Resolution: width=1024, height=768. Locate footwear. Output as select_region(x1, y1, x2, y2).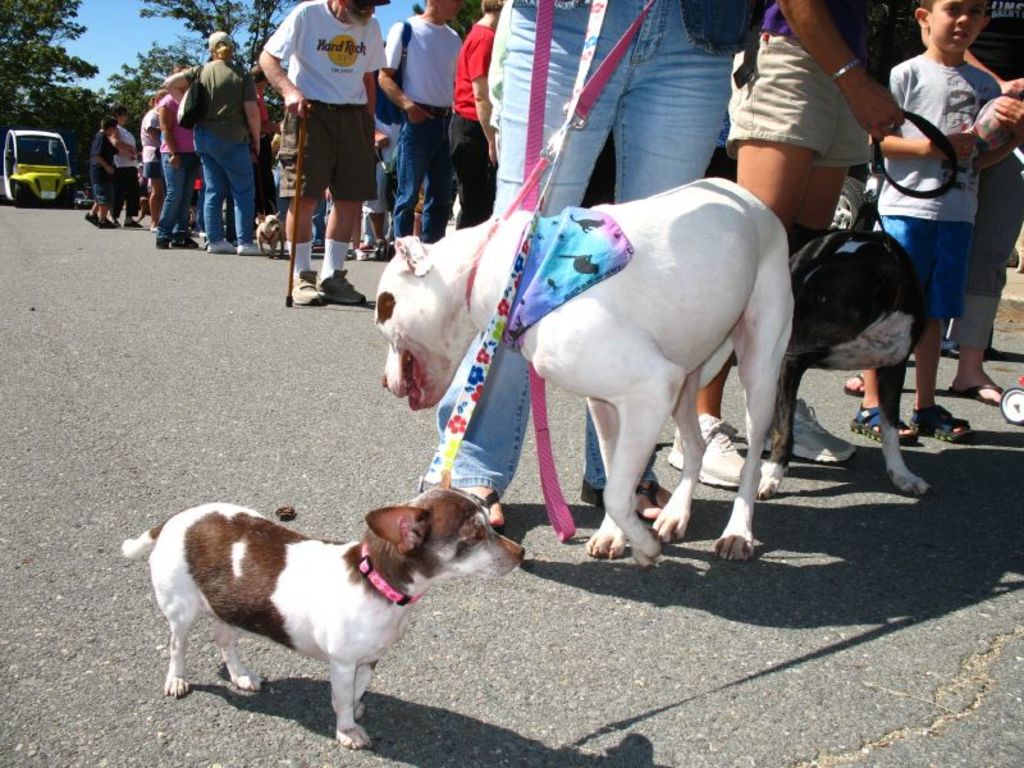
select_region(664, 416, 780, 488).
